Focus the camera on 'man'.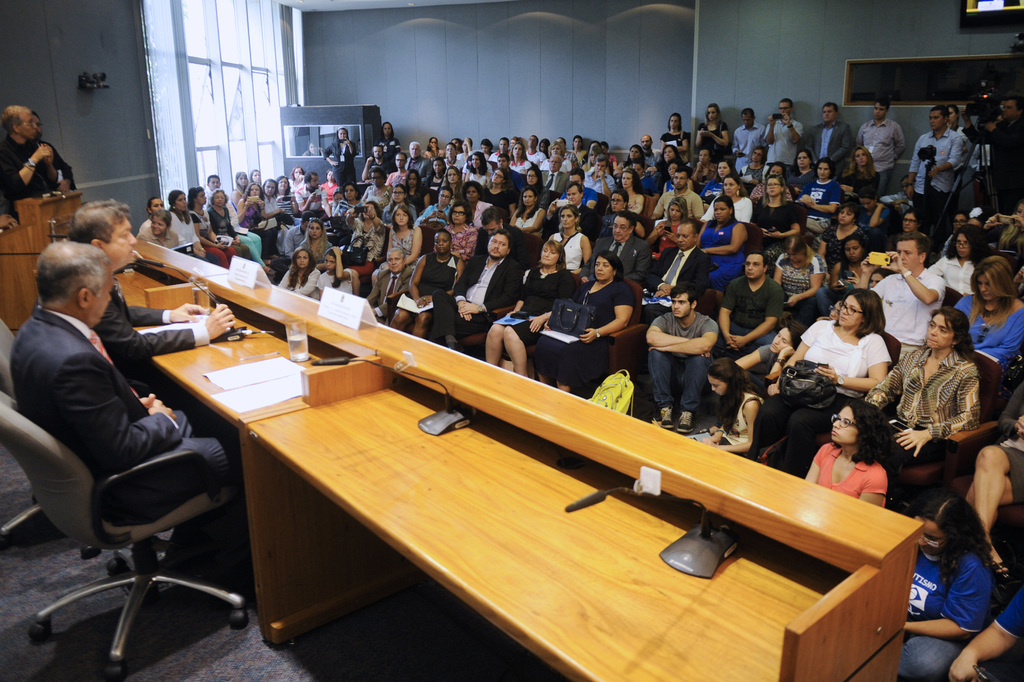
Focus region: (804,101,854,173).
